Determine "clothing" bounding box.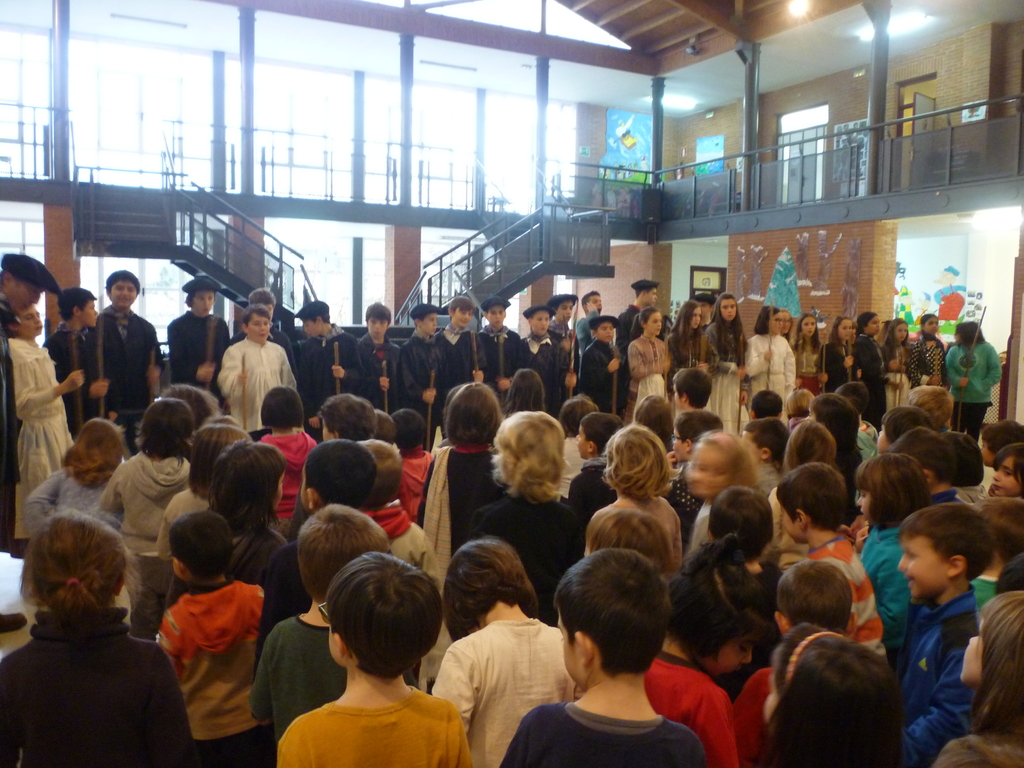
Determined: detection(801, 333, 822, 397).
